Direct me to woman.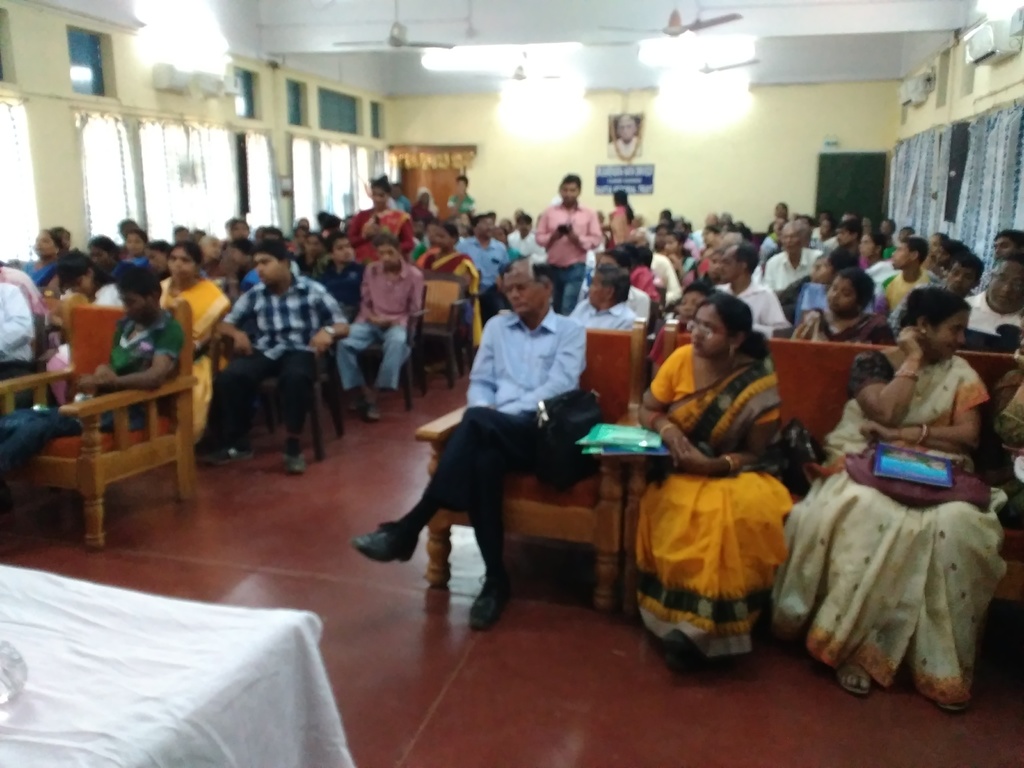
Direction: x1=634 y1=295 x2=804 y2=665.
